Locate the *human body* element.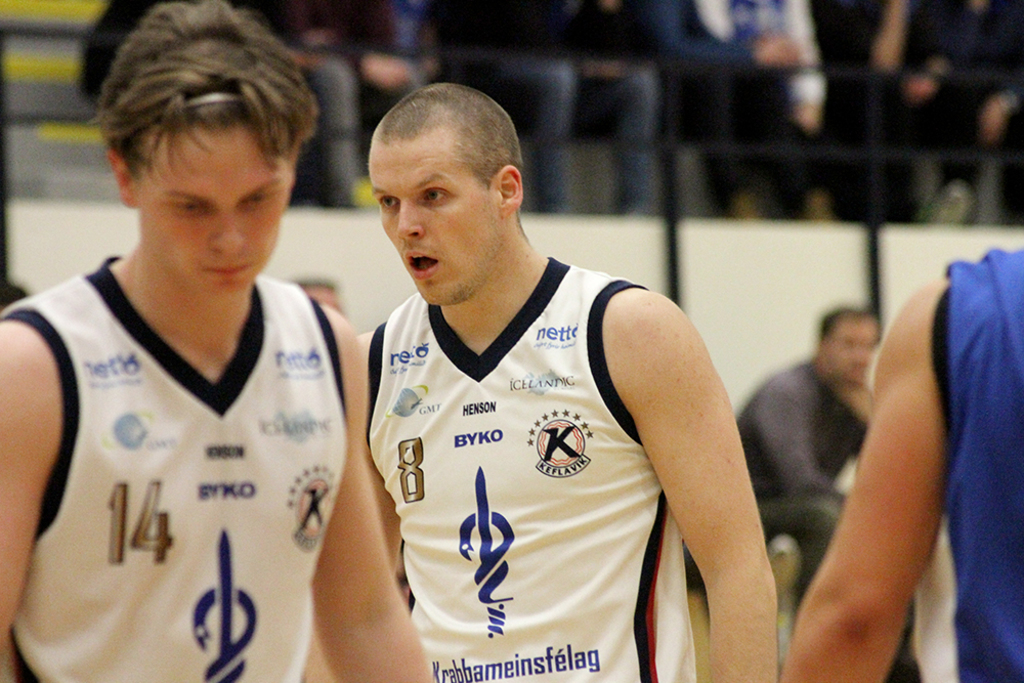
Element bbox: (647,0,842,239).
